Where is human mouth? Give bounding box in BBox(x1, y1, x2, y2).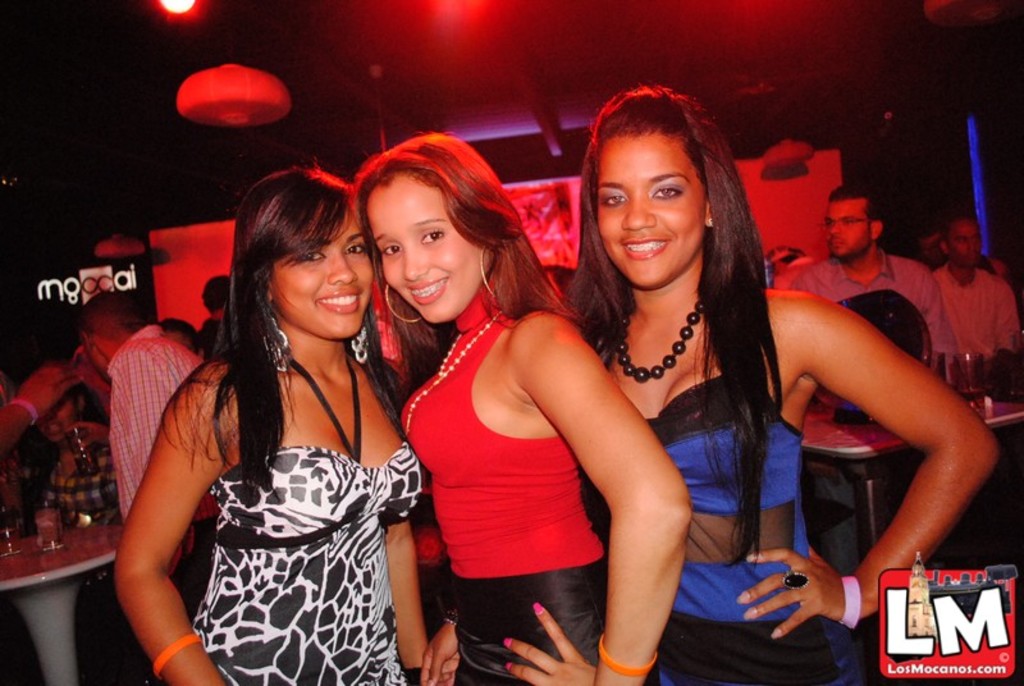
BBox(319, 287, 362, 314).
